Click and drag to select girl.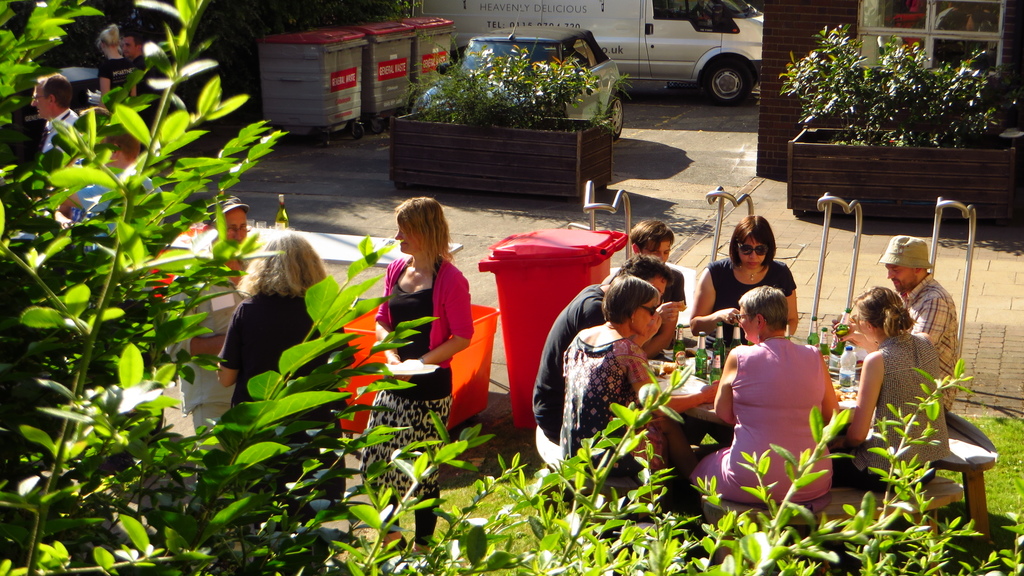
Selection: [left=556, top=275, right=666, bottom=474].
